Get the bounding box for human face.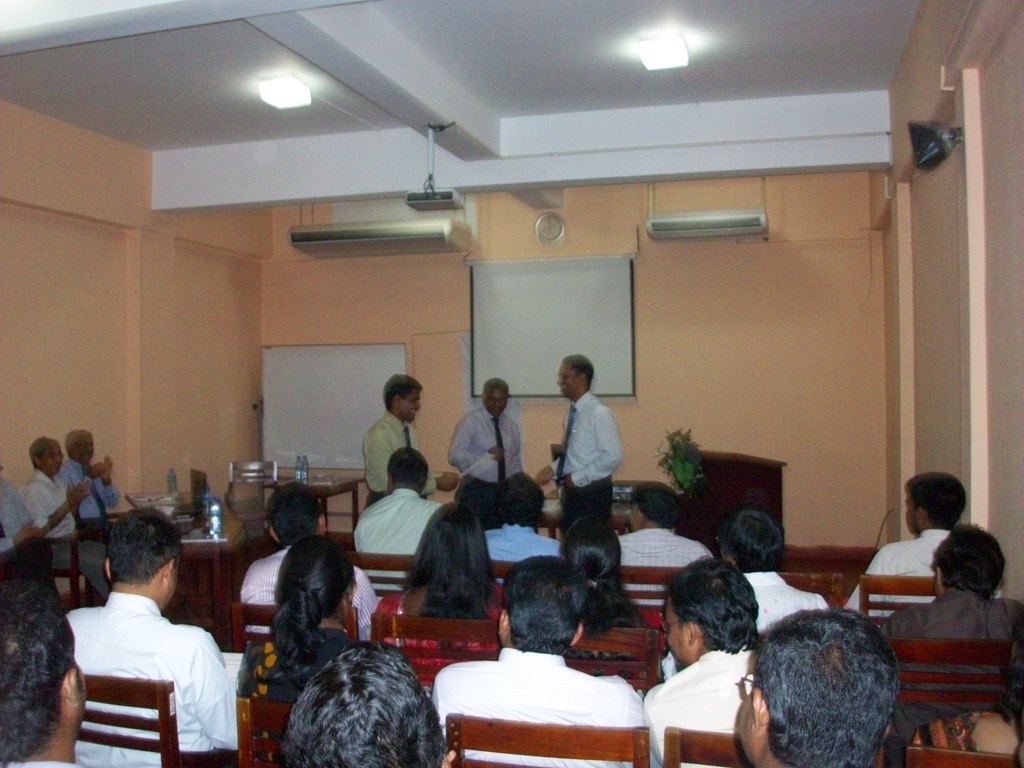
{"left": 737, "top": 692, "right": 756, "bottom": 762}.
